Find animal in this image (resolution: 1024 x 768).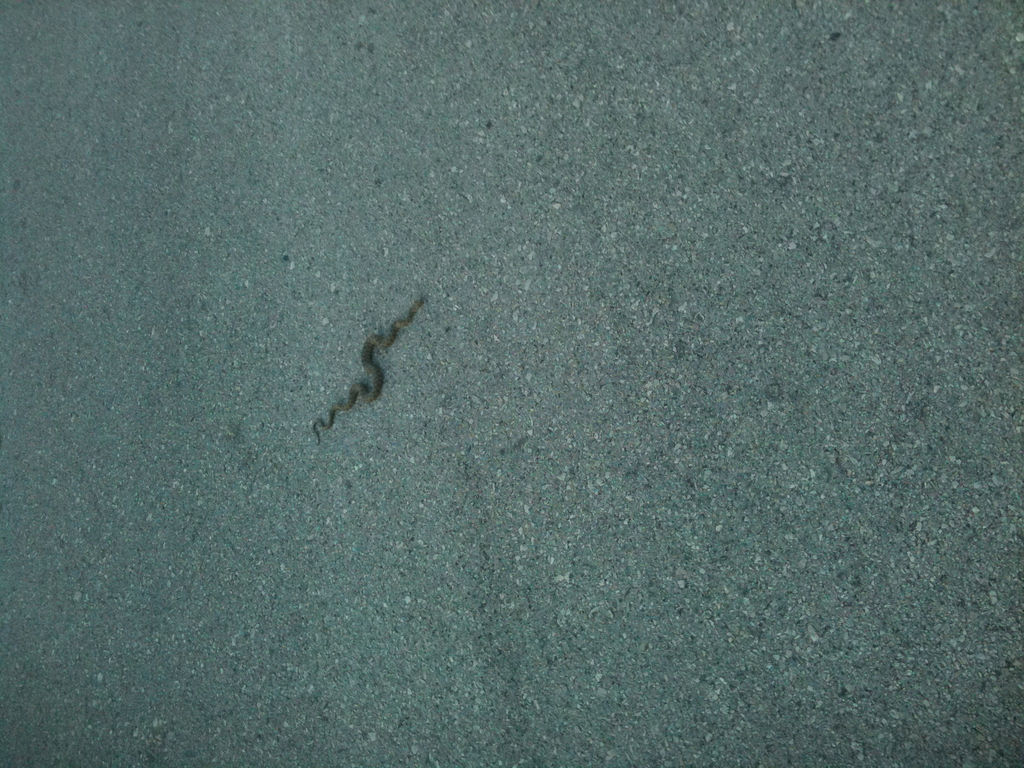
pyautogui.locateOnScreen(317, 296, 426, 435).
